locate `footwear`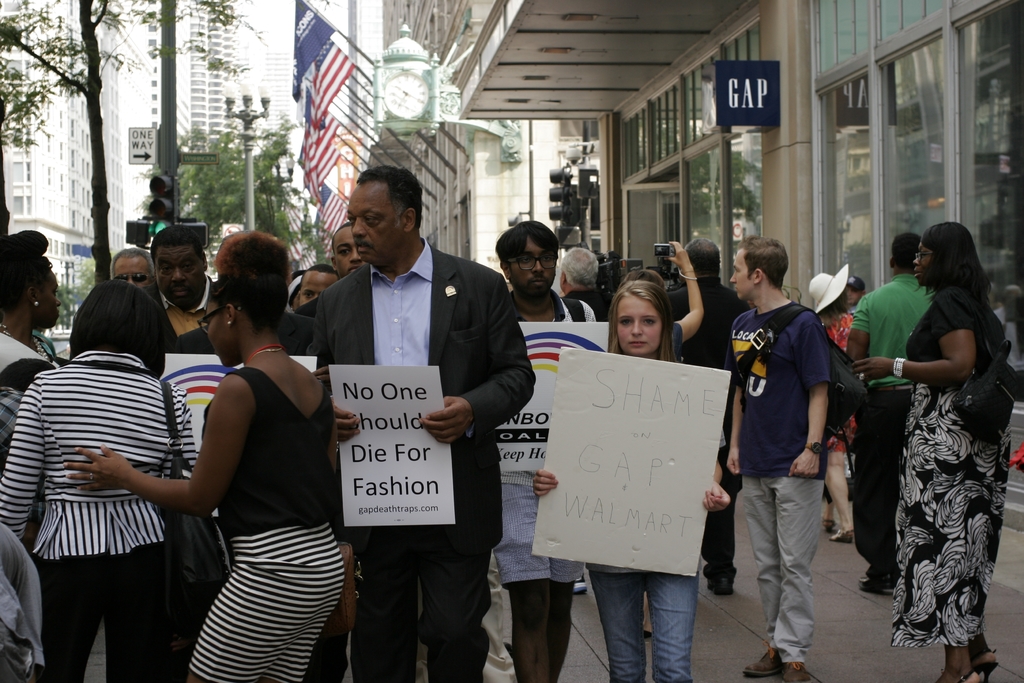
bbox(826, 514, 836, 531)
